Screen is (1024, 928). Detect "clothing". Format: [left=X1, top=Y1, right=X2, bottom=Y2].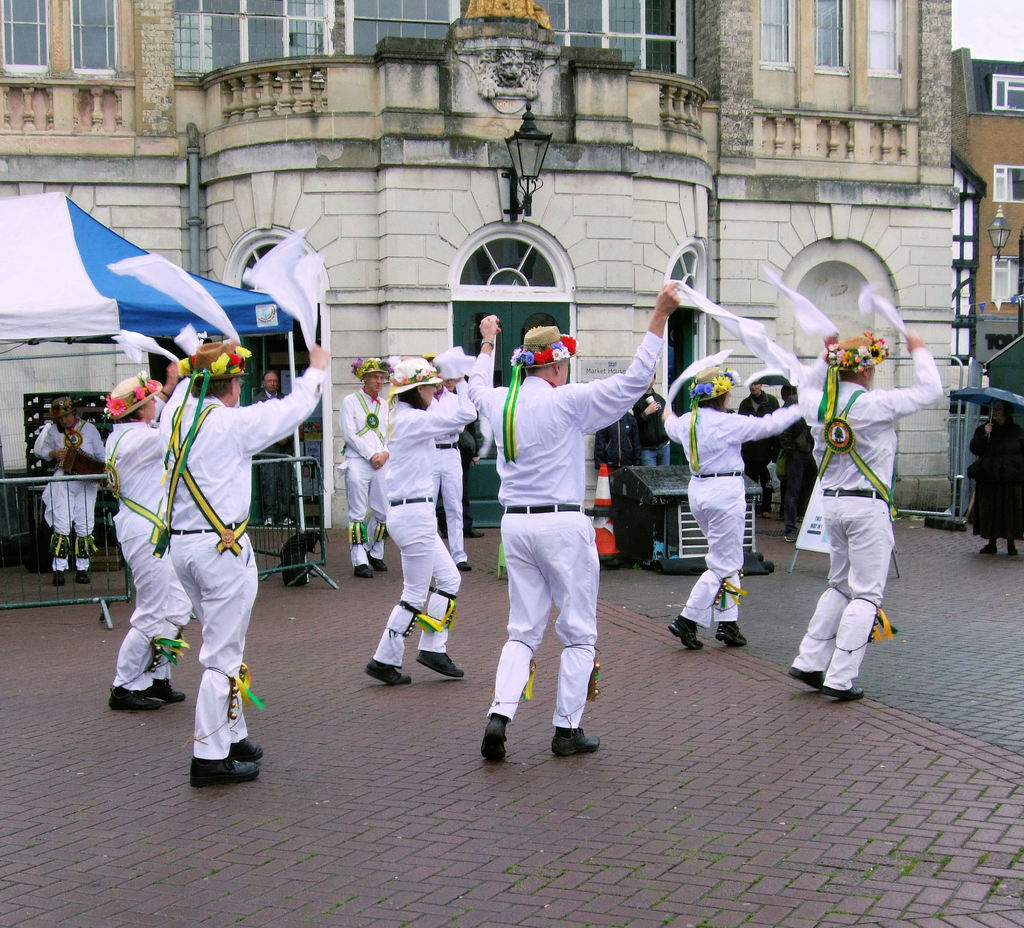
[left=255, top=386, right=296, bottom=518].
